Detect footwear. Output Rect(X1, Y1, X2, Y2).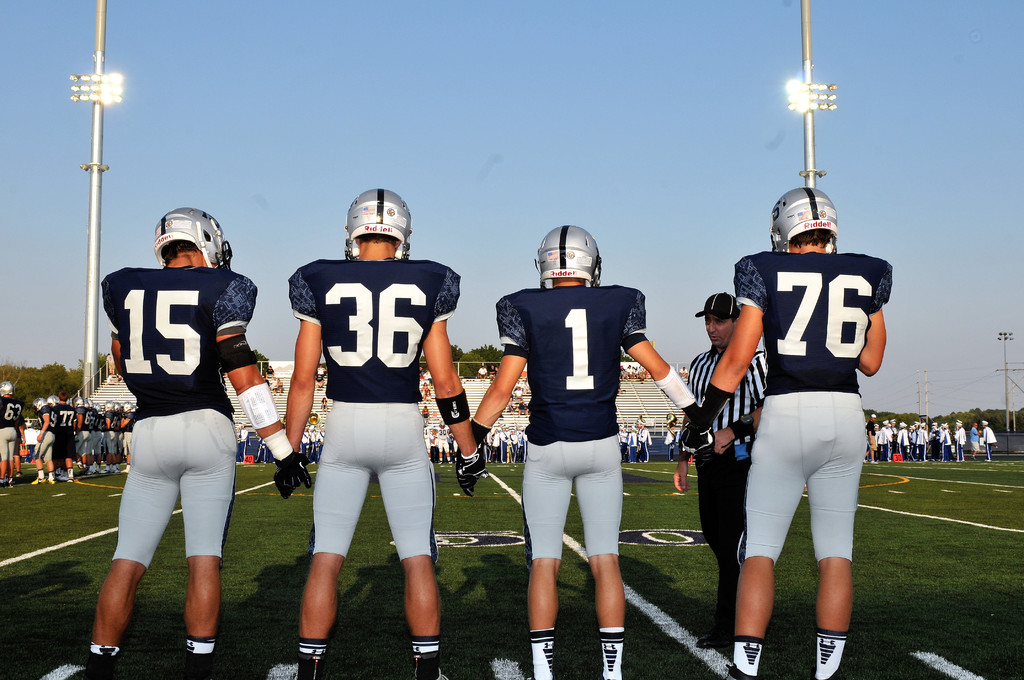
Rect(687, 626, 748, 654).
